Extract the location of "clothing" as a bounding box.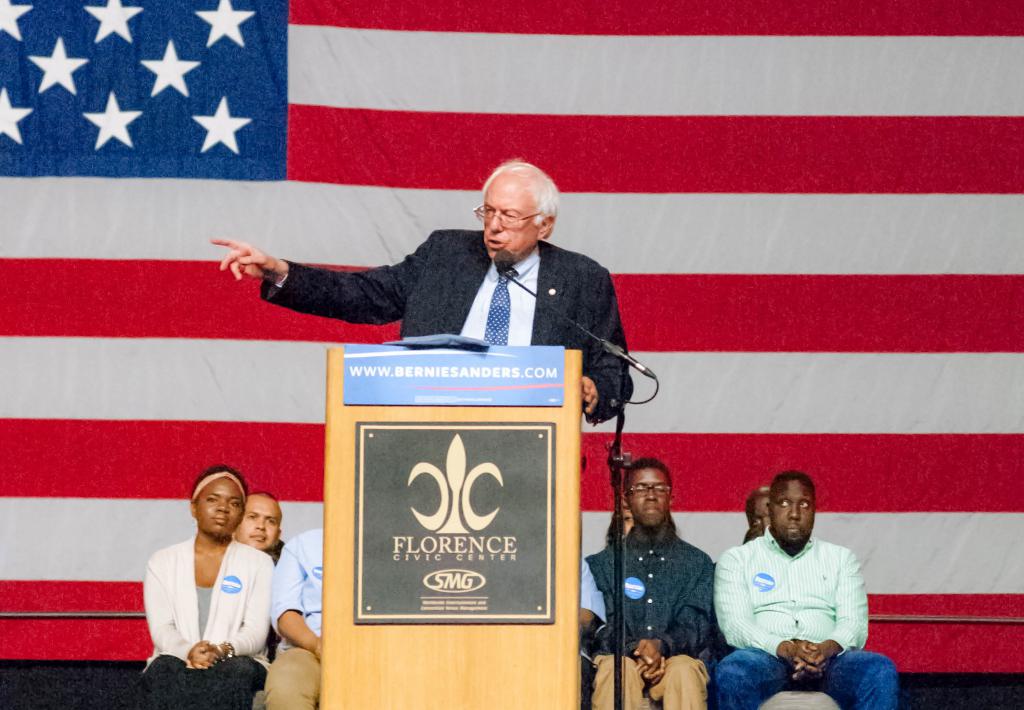
bbox(714, 524, 900, 706).
